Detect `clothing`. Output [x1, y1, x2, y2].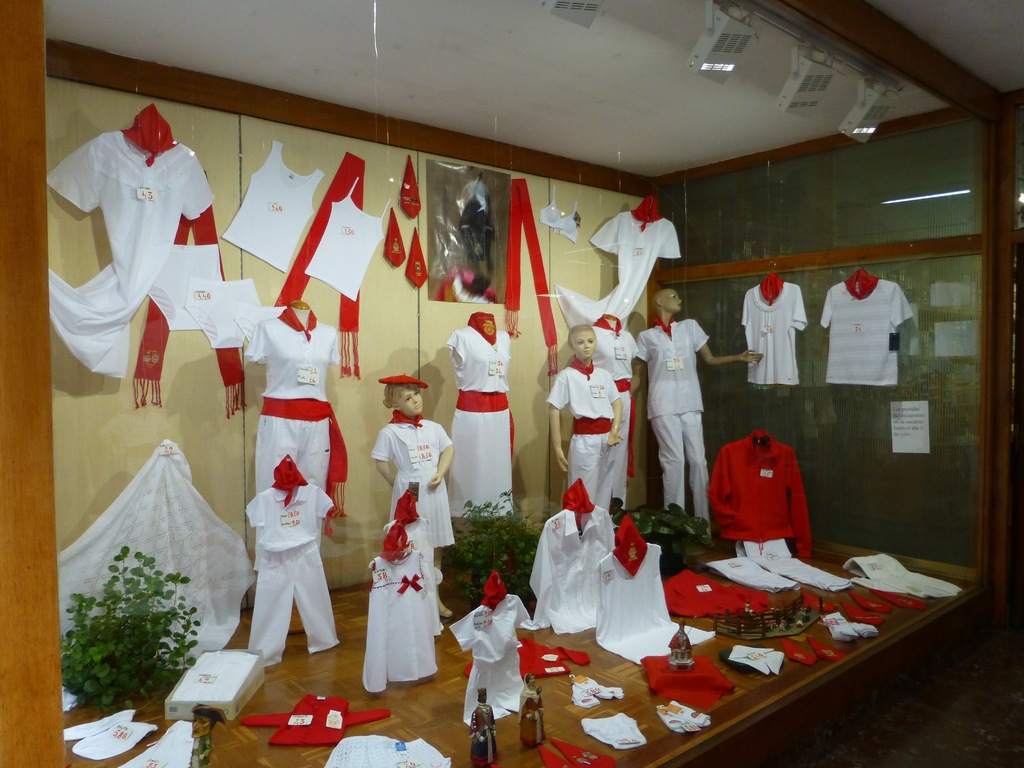
[636, 319, 710, 419].
